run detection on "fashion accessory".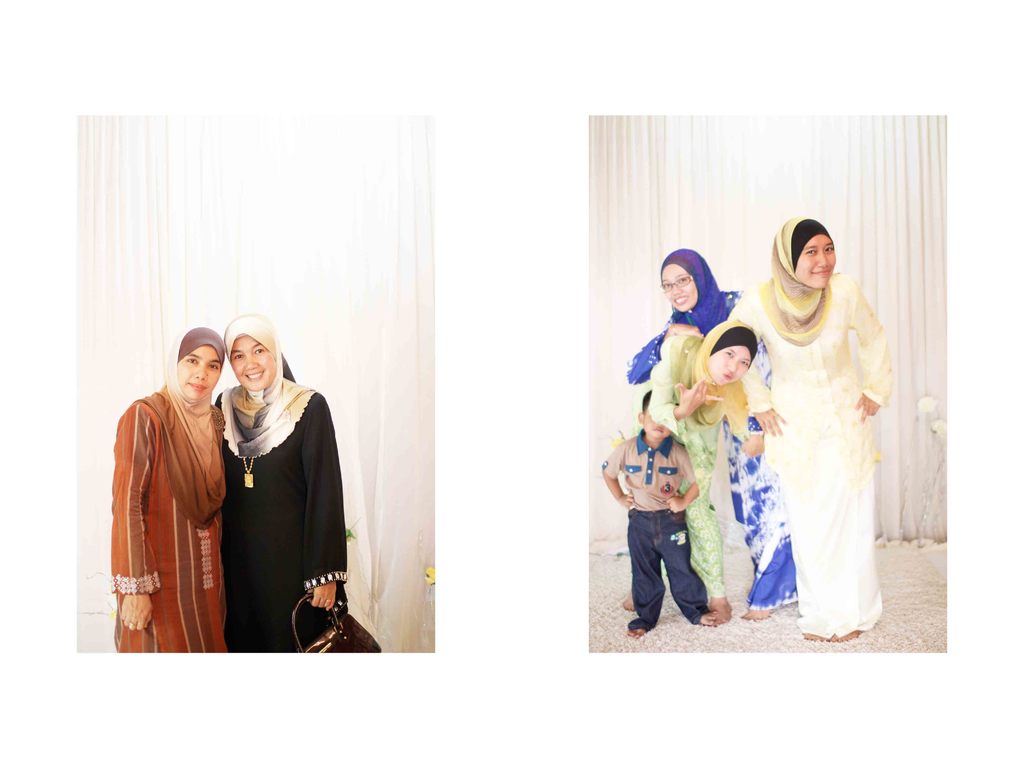
Result: (left=288, top=586, right=383, bottom=653).
